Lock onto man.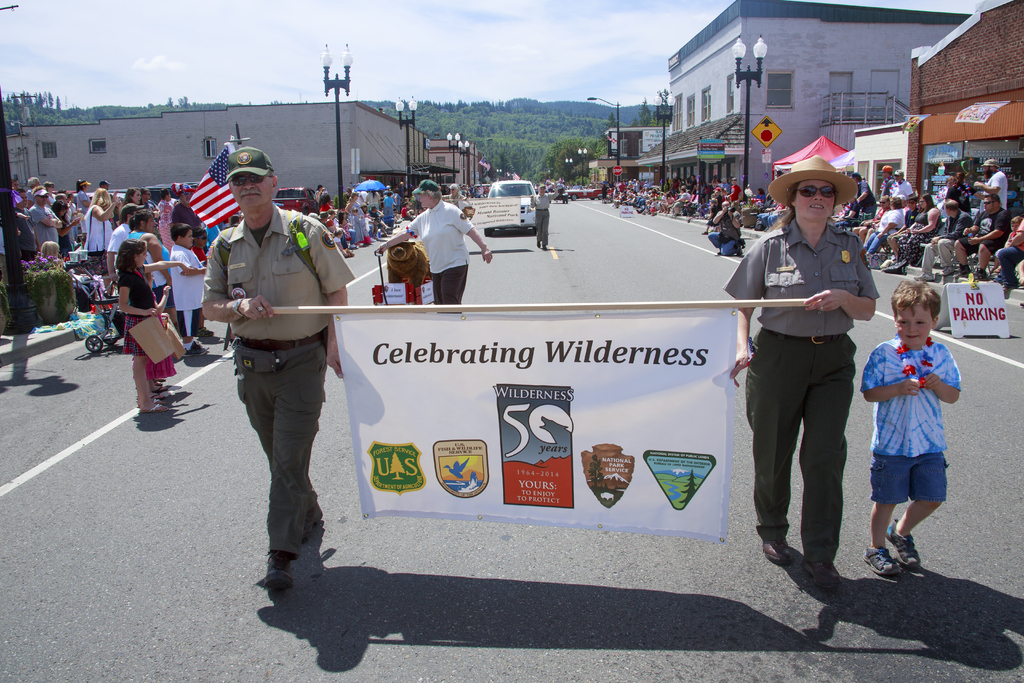
Locked: <bbox>192, 134, 360, 611</bbox>.
